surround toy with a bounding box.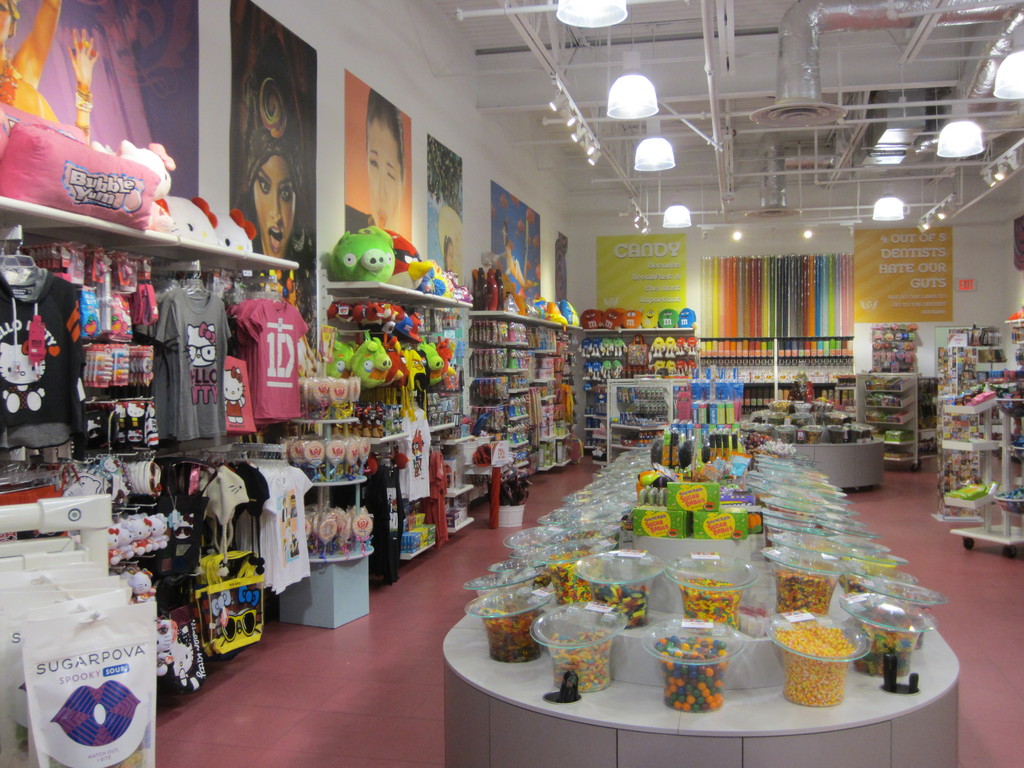
[62,474,102,499].
